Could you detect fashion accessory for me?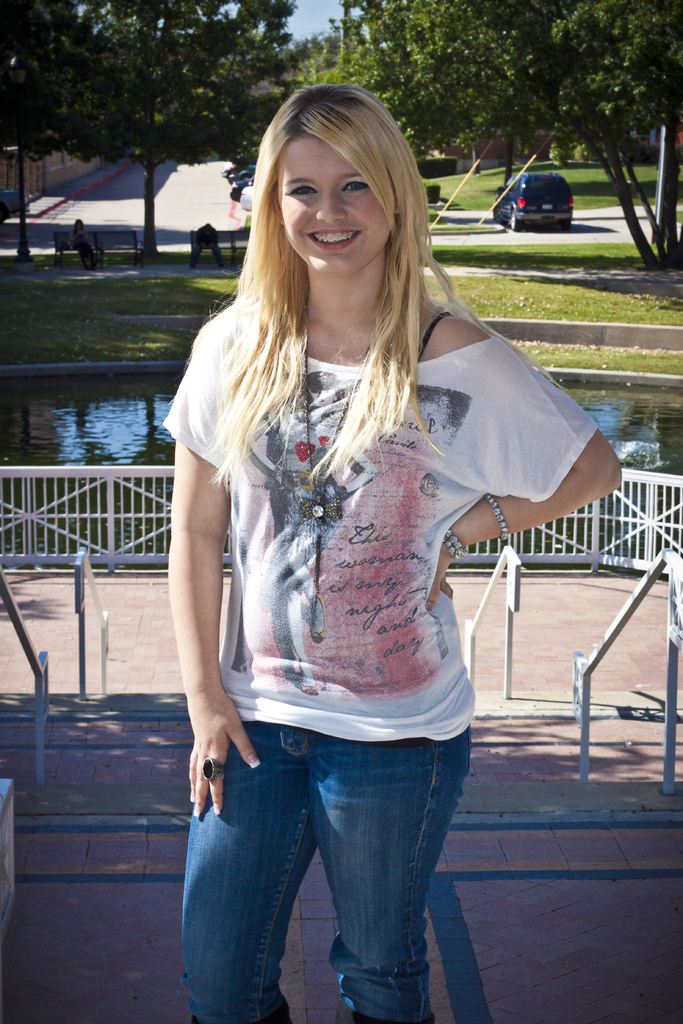
Detection result: <region>302, 289, 372, 636</region>.
